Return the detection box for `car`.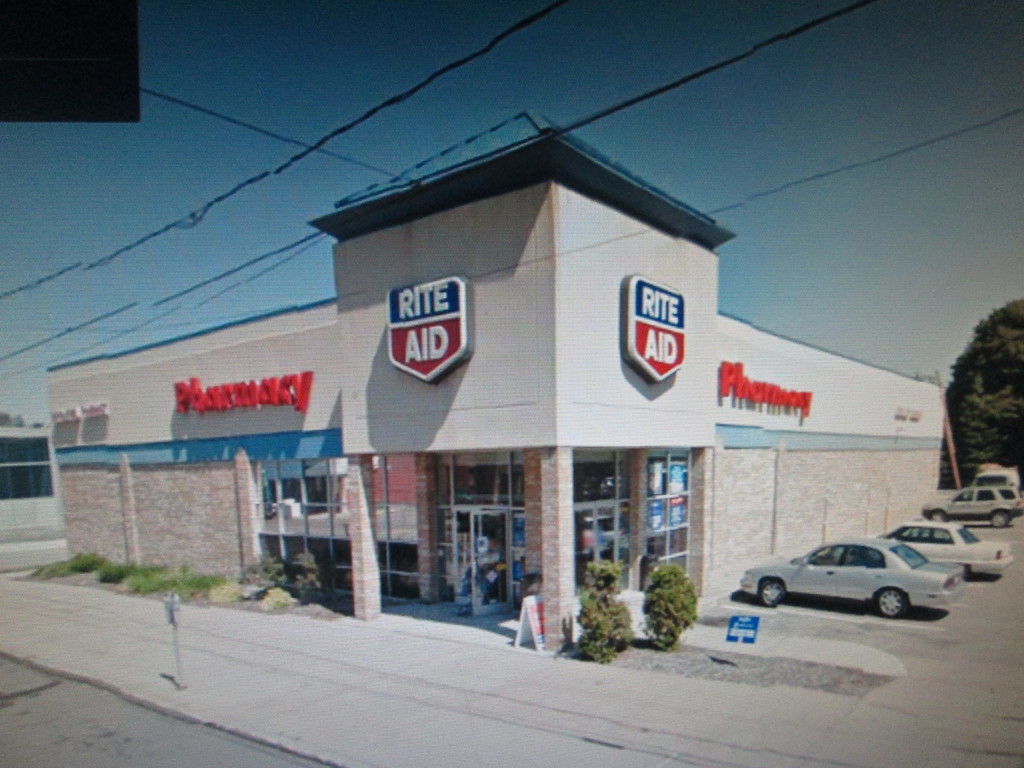
bbox(740, 532, 977, 627).
